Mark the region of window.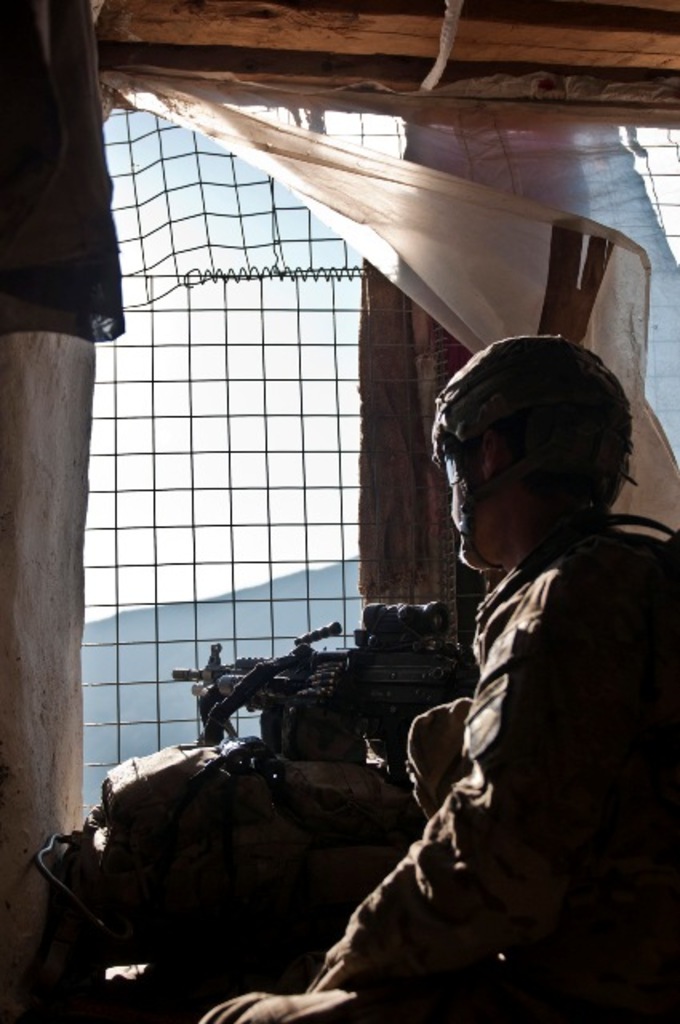
Region: <box>67,75,678,824</box>.
